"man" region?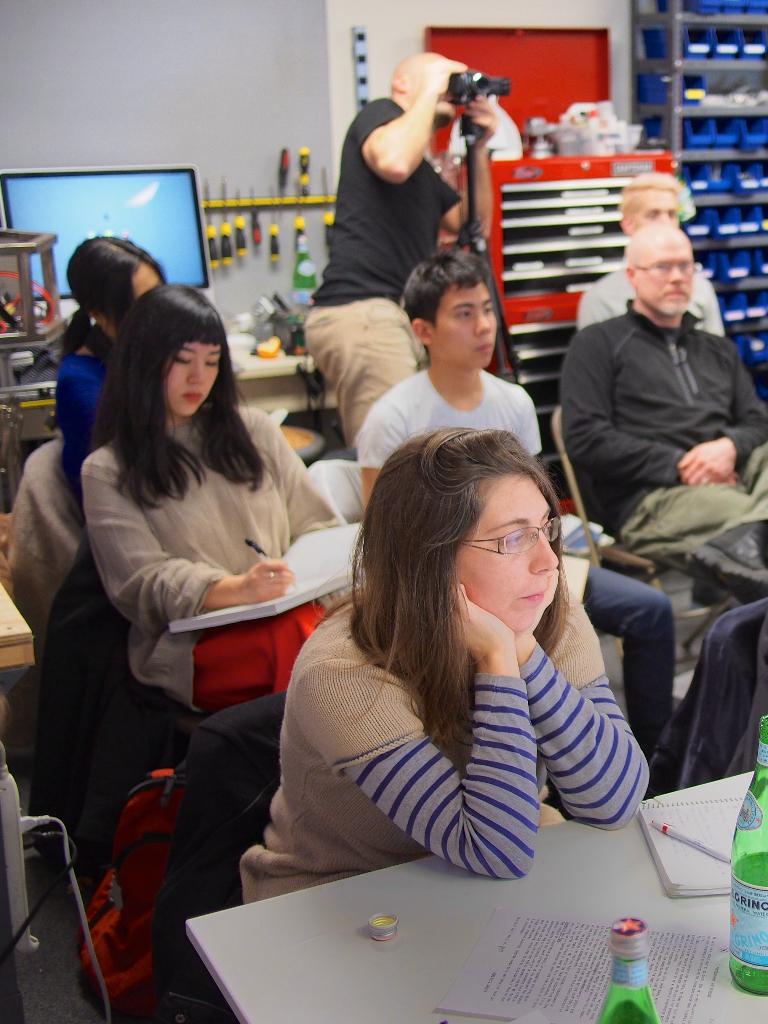
box(562, 225, 767, 588)
